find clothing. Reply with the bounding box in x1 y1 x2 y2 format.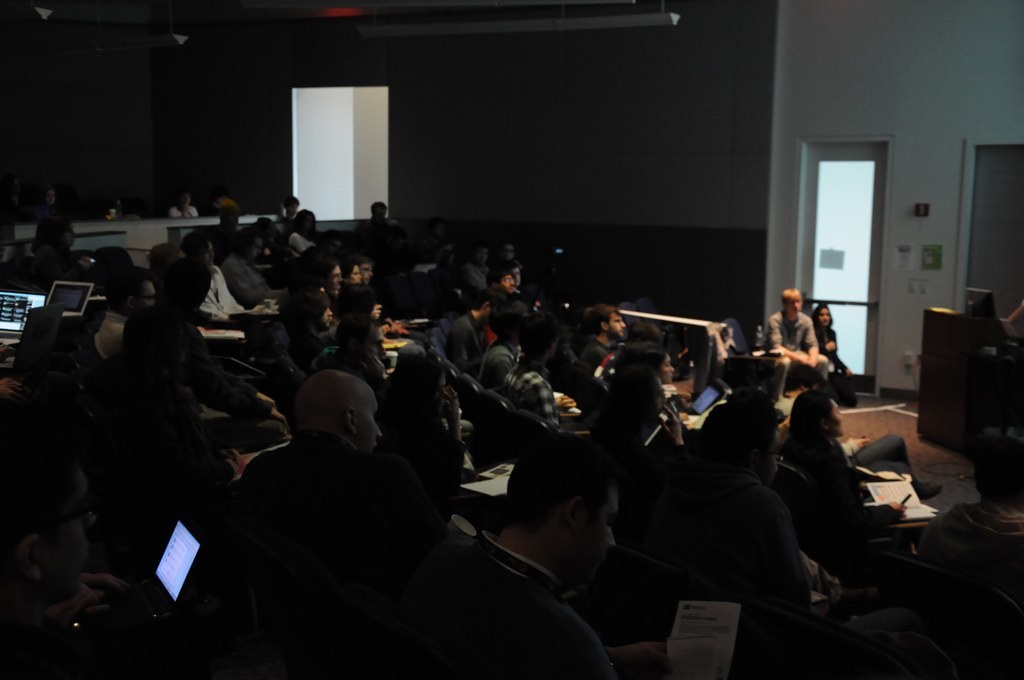
673 462 821 610.
